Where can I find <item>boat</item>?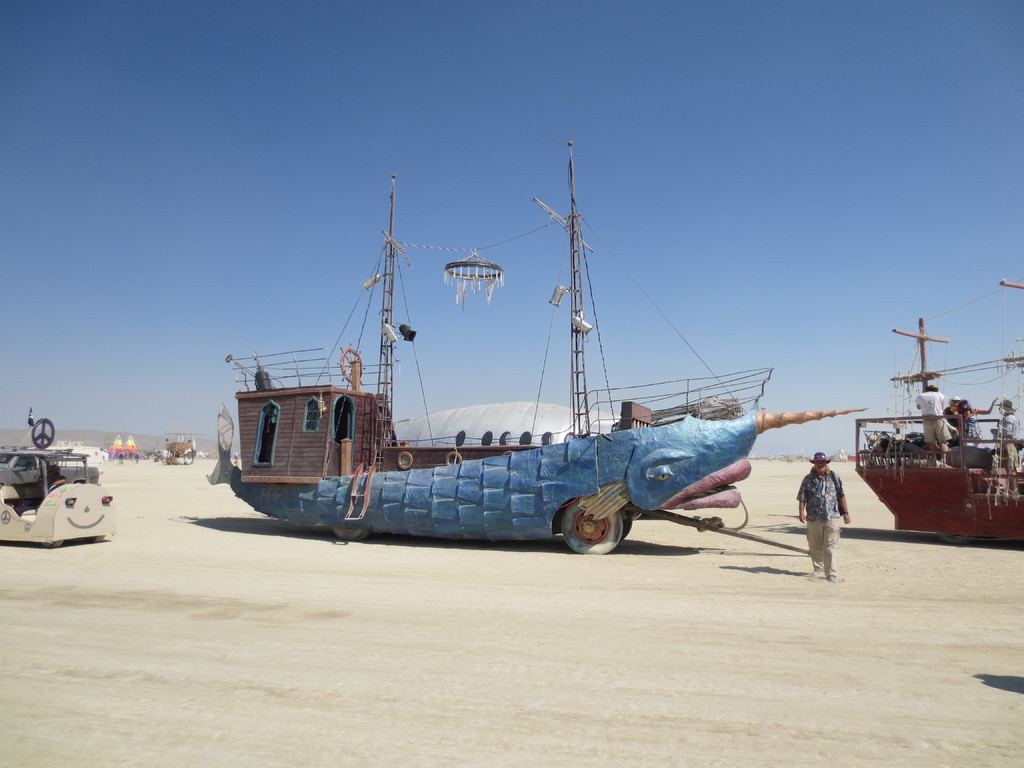
You can find it at select_region(202, 156, 874, 559).
